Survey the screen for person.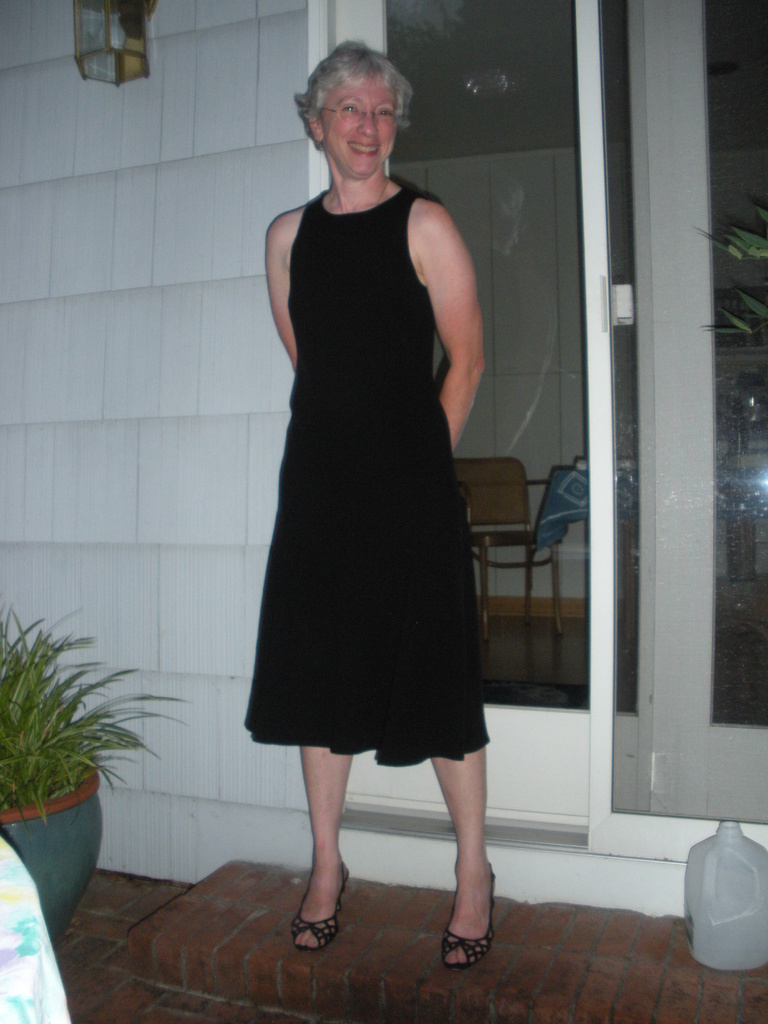
Survey found: bbox=(245, 43, 499, 970).
